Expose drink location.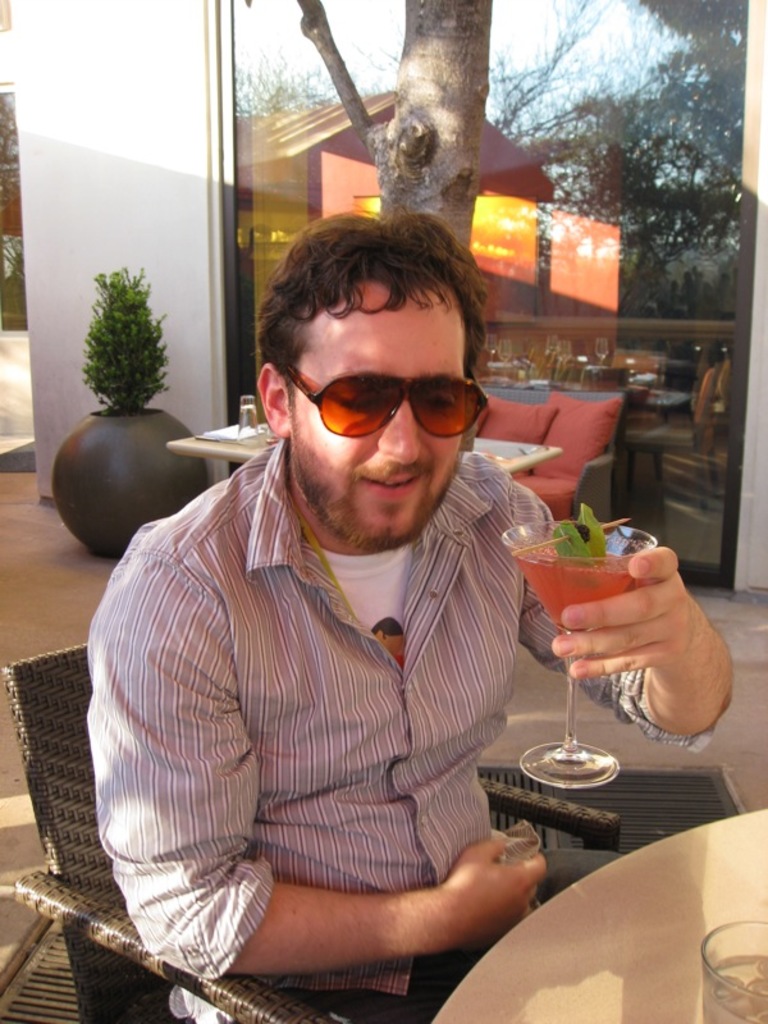
Exposed at (x1=508, y1=544, x2=637, y2=626).
